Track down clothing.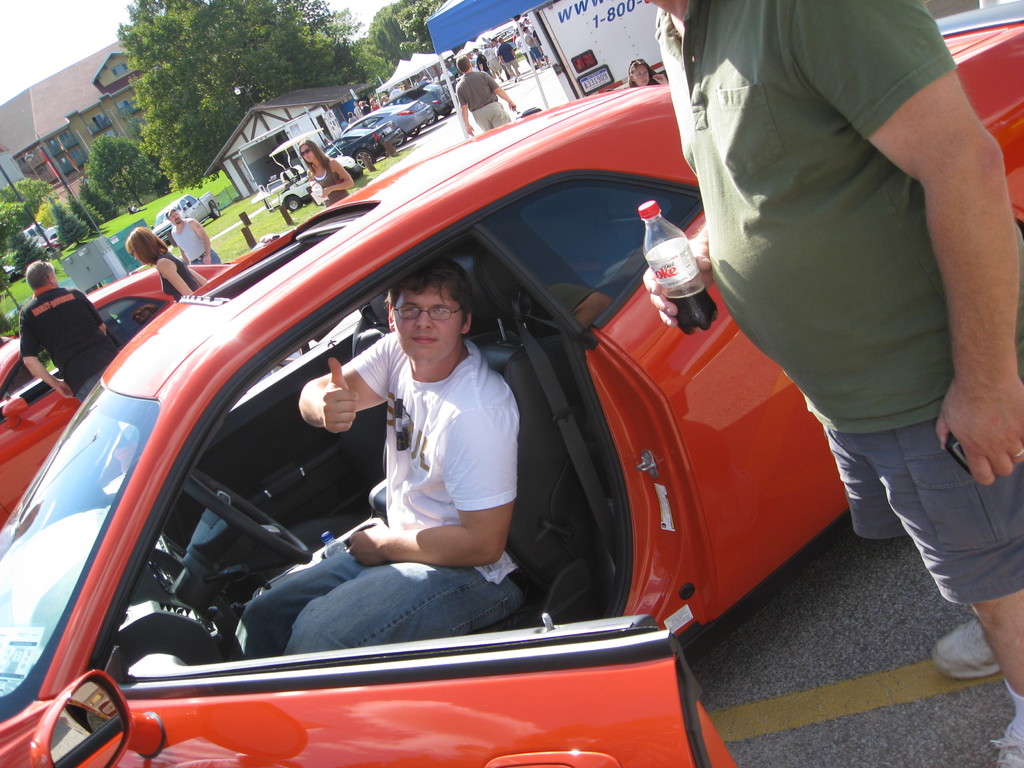
Tracked to x1=232 y1=328 x2=521 y2=657.
